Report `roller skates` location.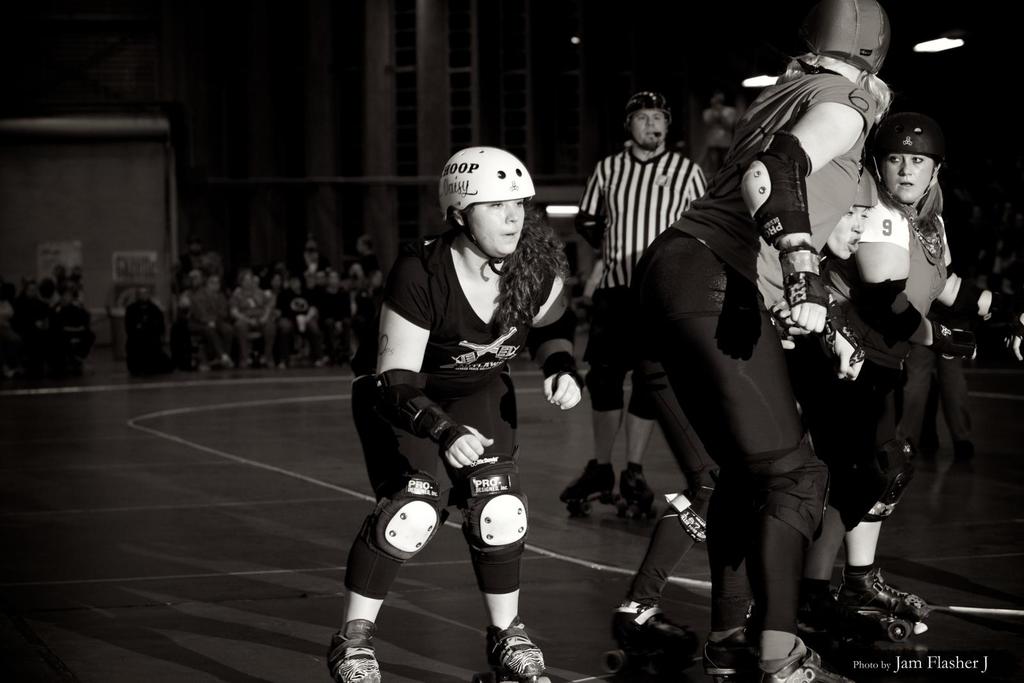
Report: bbox=[470, 629, 552, 682].
